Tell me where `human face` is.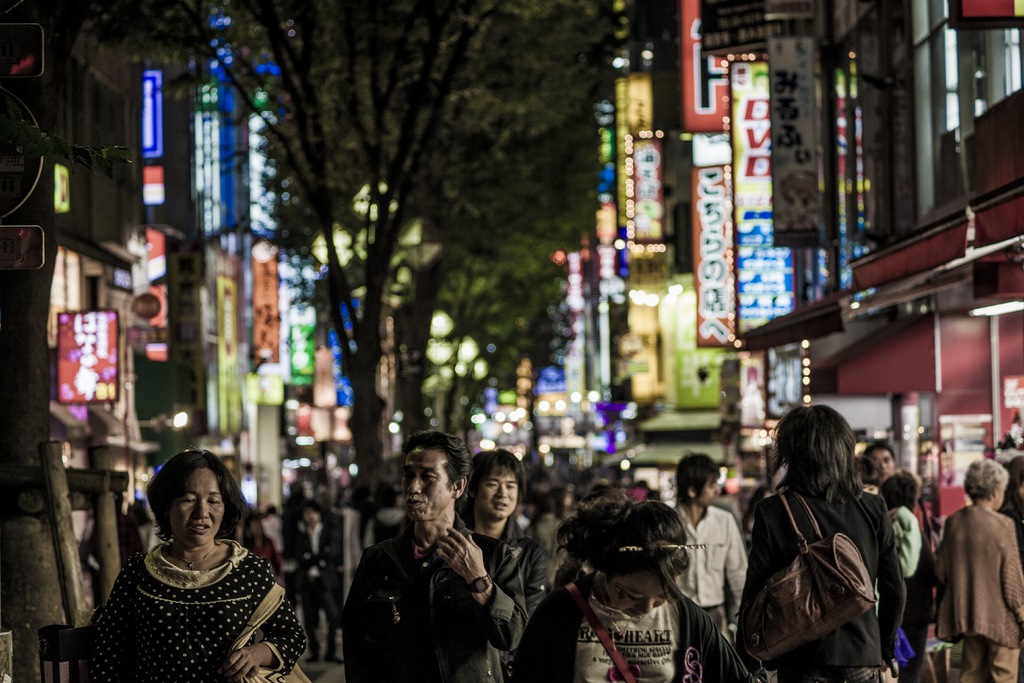
`human face` is at [left=694, top=477, right=719, bottom=509].
